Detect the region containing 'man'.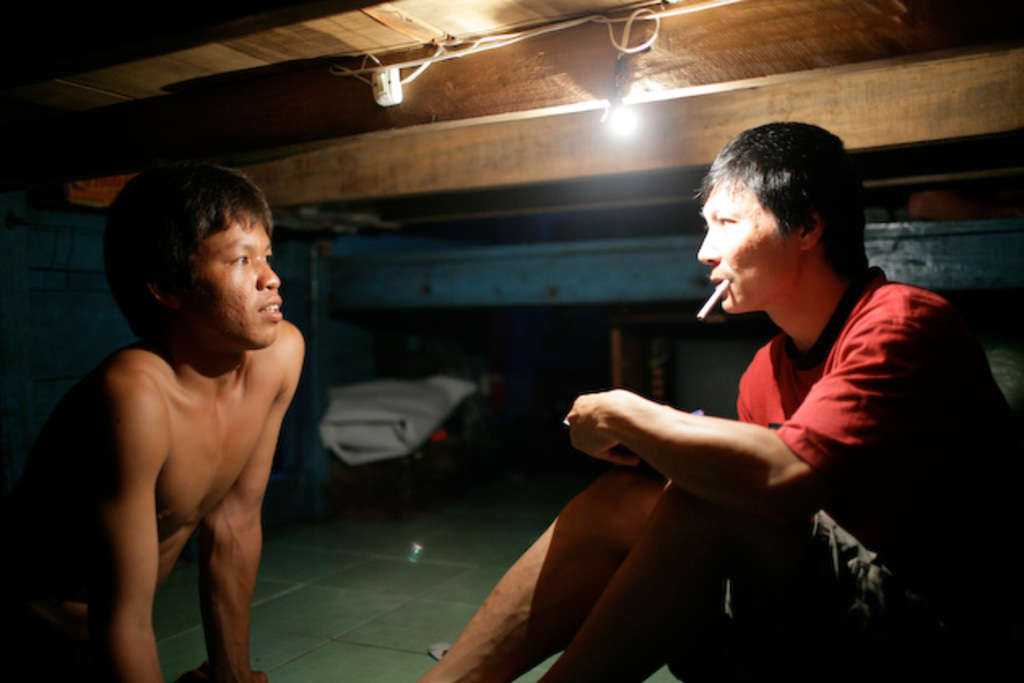
left=419, top=117, right=1022, bottom=681.
